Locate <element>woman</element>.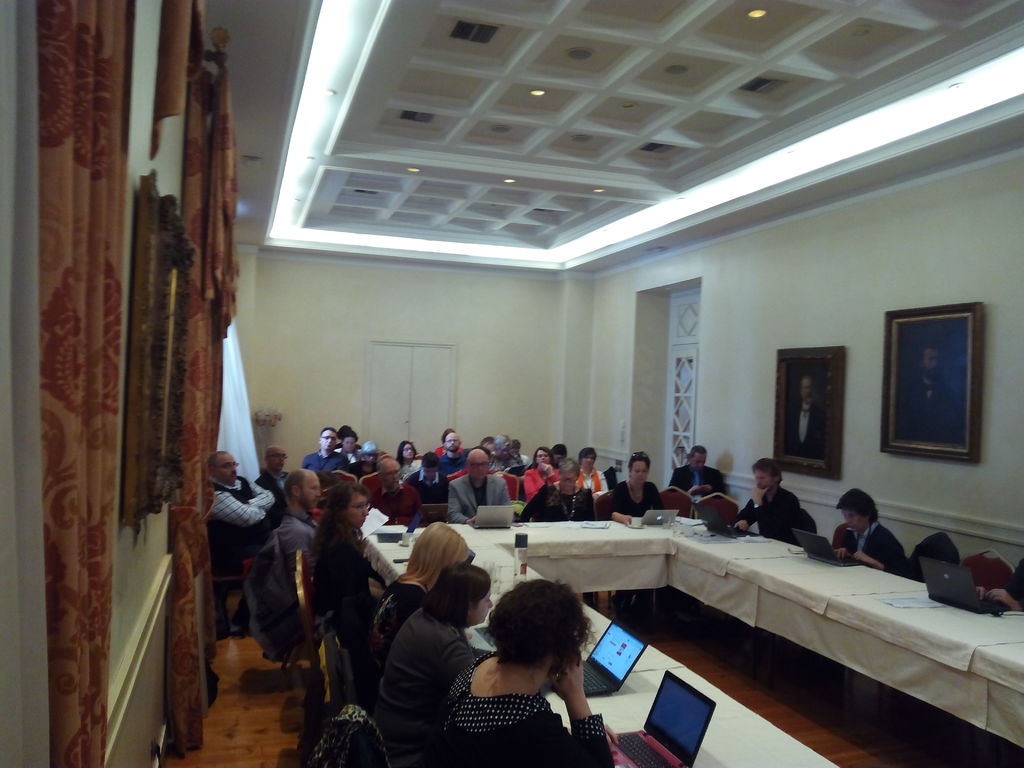
Bounding box: (827, 492, 904, 570).
